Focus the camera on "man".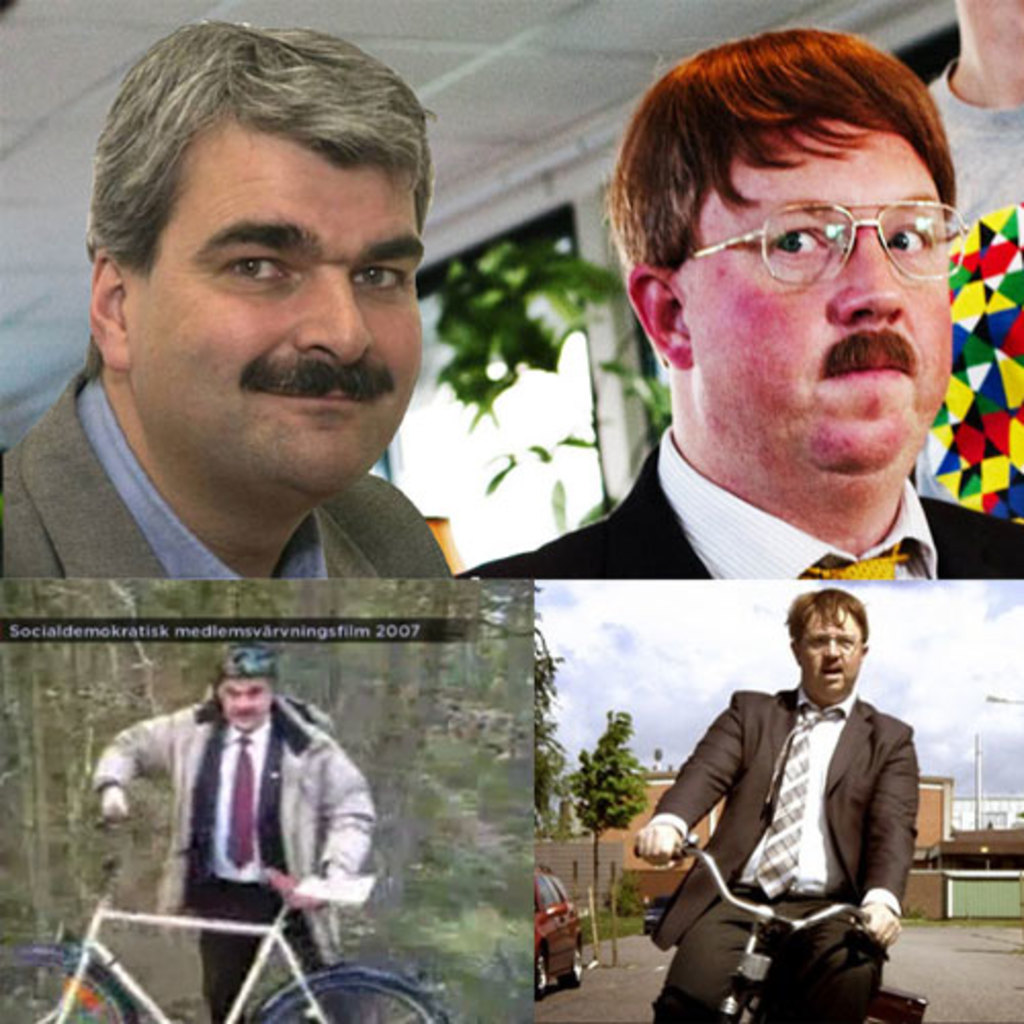
Focus region: locate(0, 18, 449, 578).
